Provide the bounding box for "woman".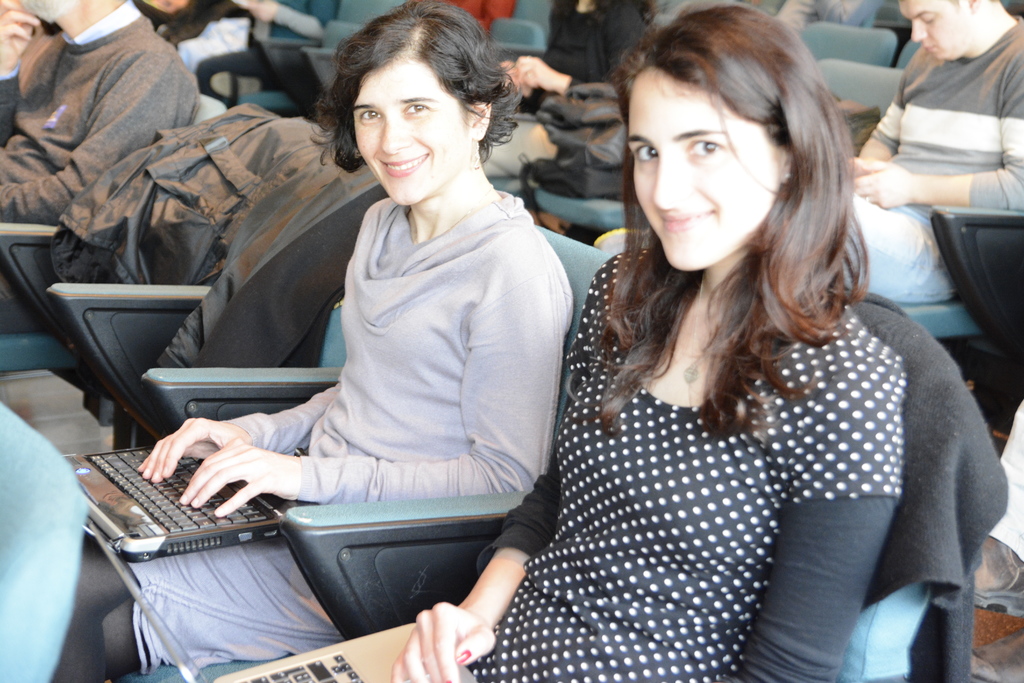
(x1=388, y1=3, x2=913, y2=682).
